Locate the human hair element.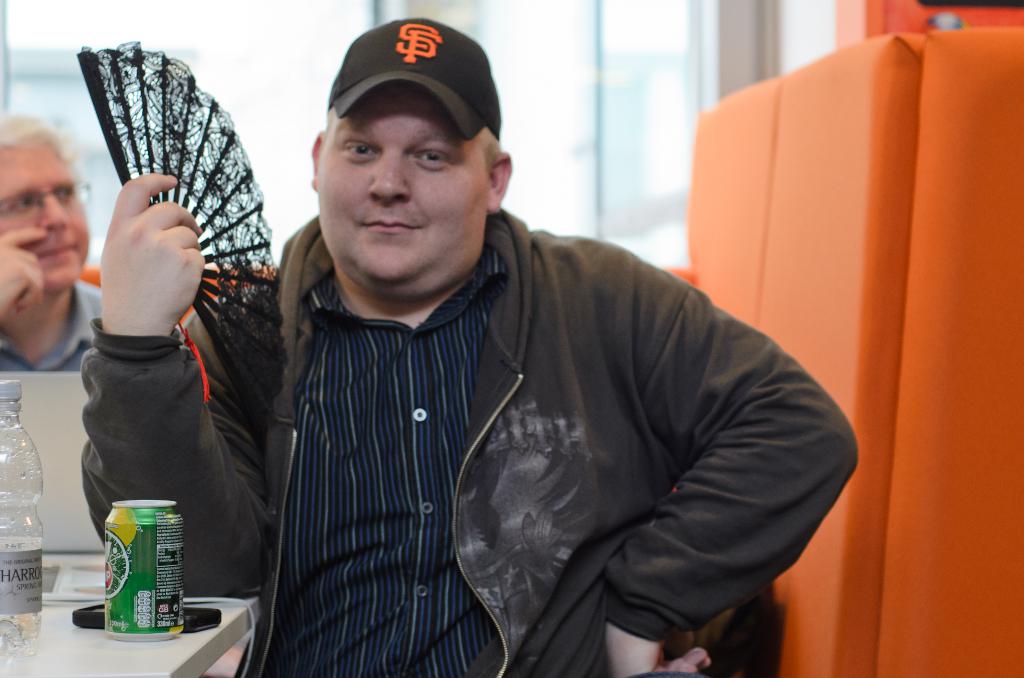
Element bbox: pyautogui.locateOnScreen(0, 112, 63, 141).
